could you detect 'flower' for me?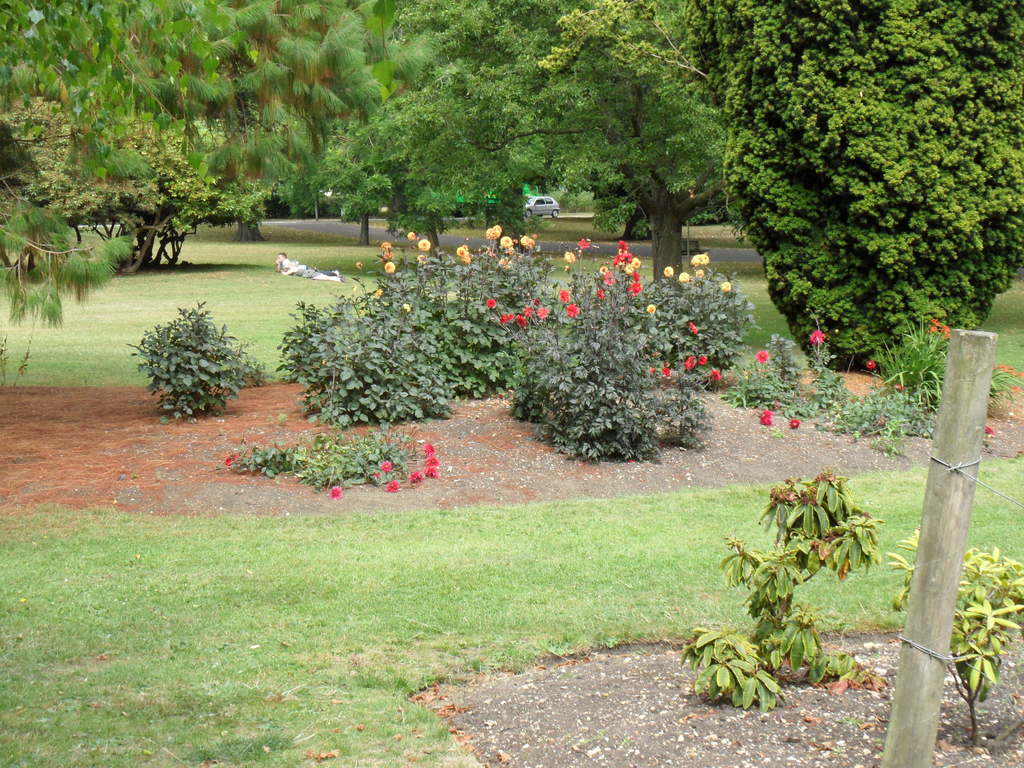
Detection result: BBox(424, 442, 433, 458).
